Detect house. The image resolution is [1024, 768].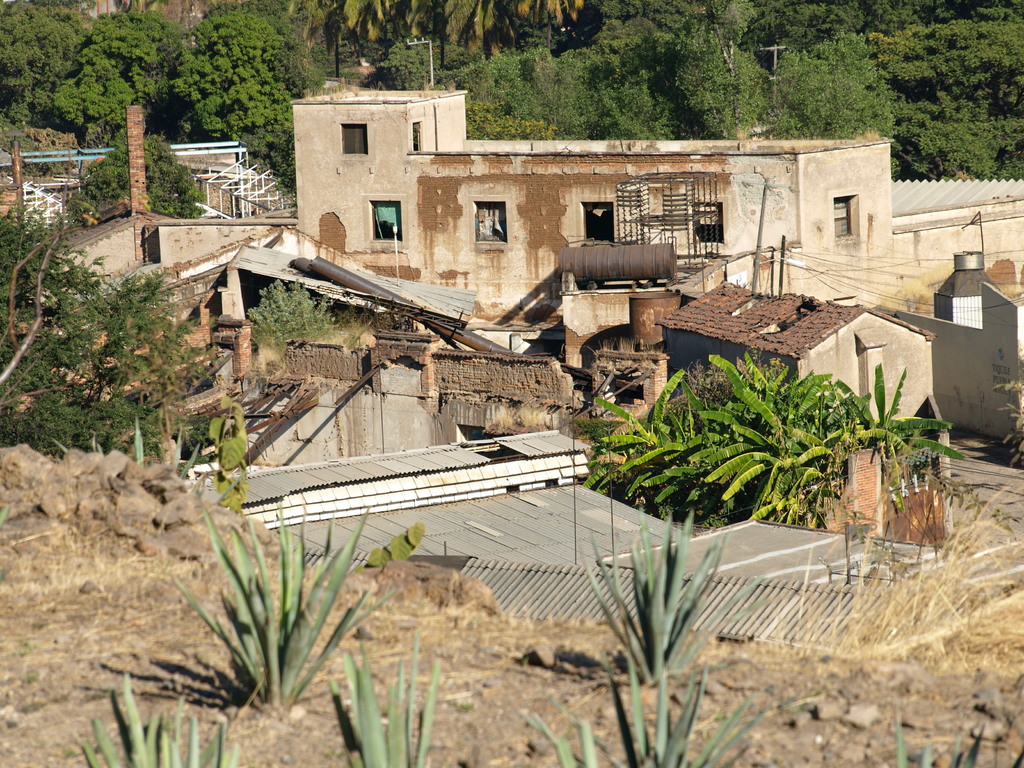
<bbox>293, 86, 1023, 319</bbox>.
